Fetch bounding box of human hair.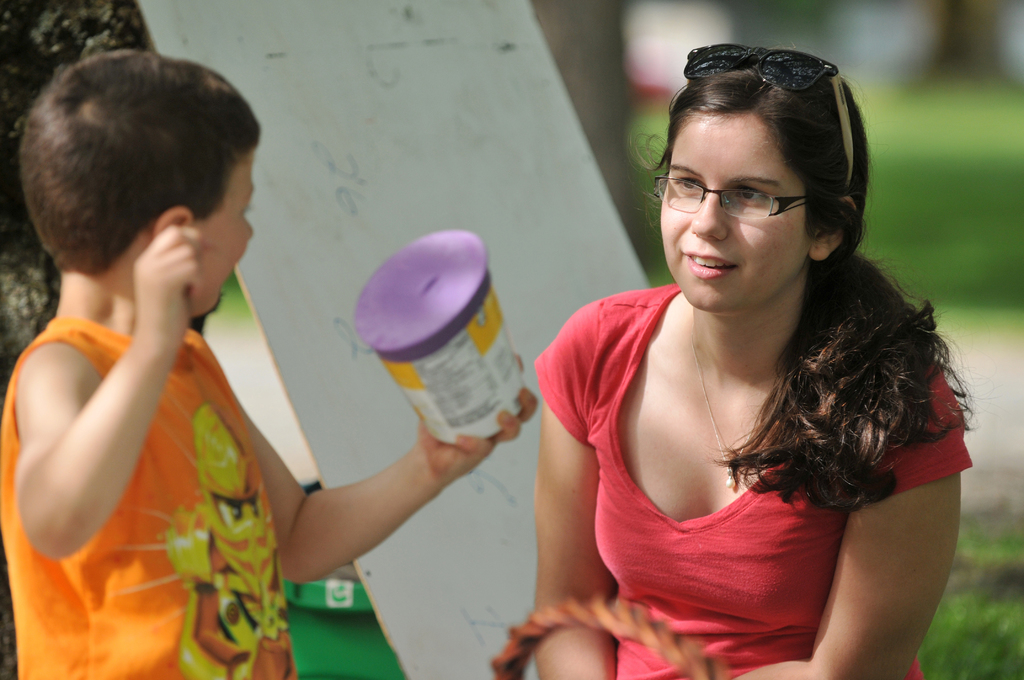
Bbox: x1=658 y1=70 x2=945 y2=449.
